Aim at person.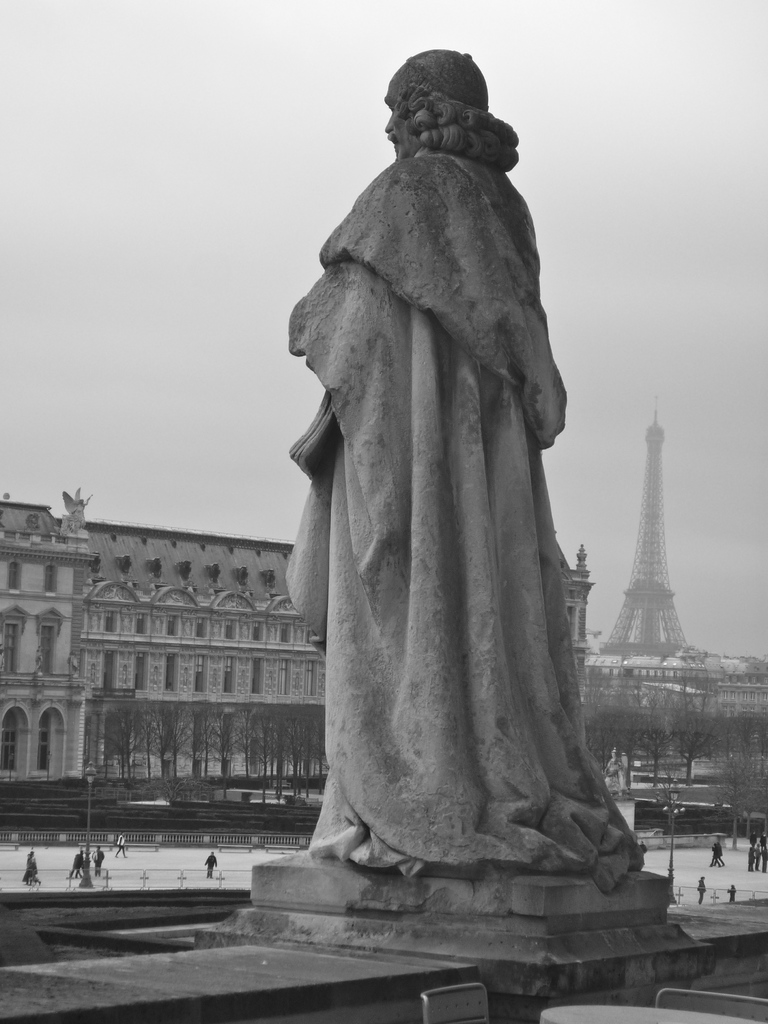
Aimed at x1=760 y1=846 x2=767 y2=876.
